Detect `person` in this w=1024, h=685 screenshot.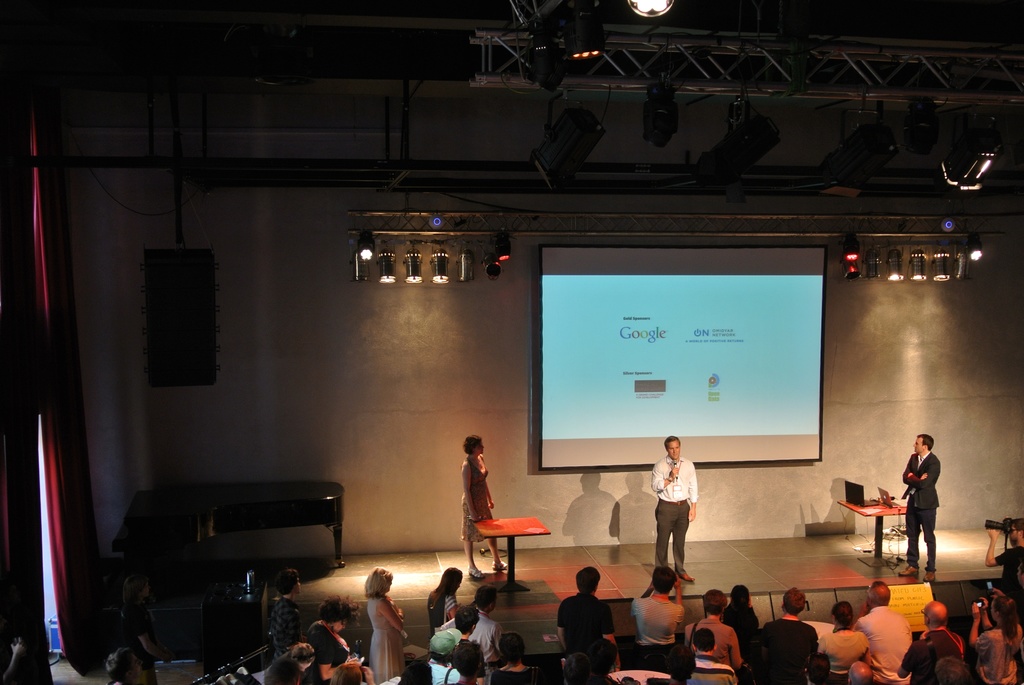
Detection: bbox=(460, 436, 508, 574).
